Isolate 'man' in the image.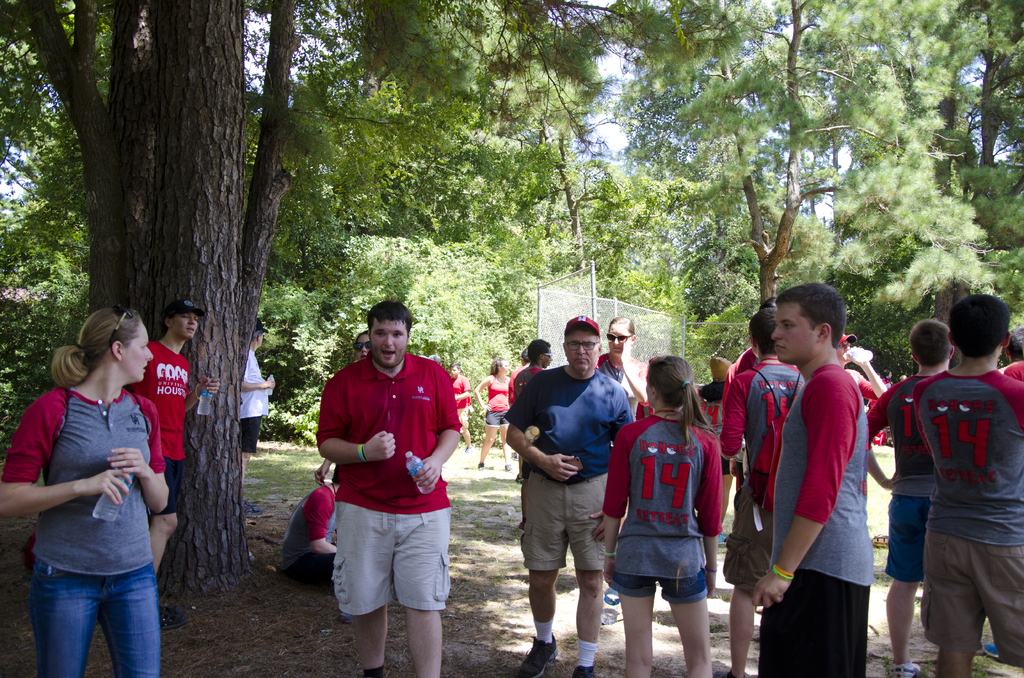
Isolated region: 754,281,870,677.
